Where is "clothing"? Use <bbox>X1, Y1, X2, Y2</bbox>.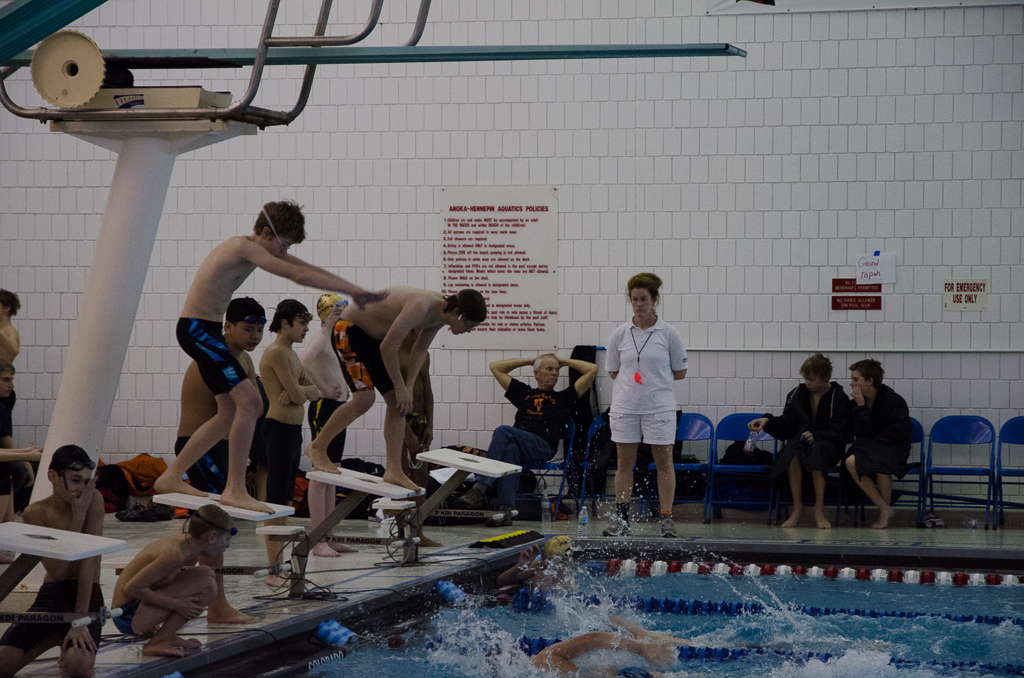
<bbox>173, 316, 251, 396</bbox>.
